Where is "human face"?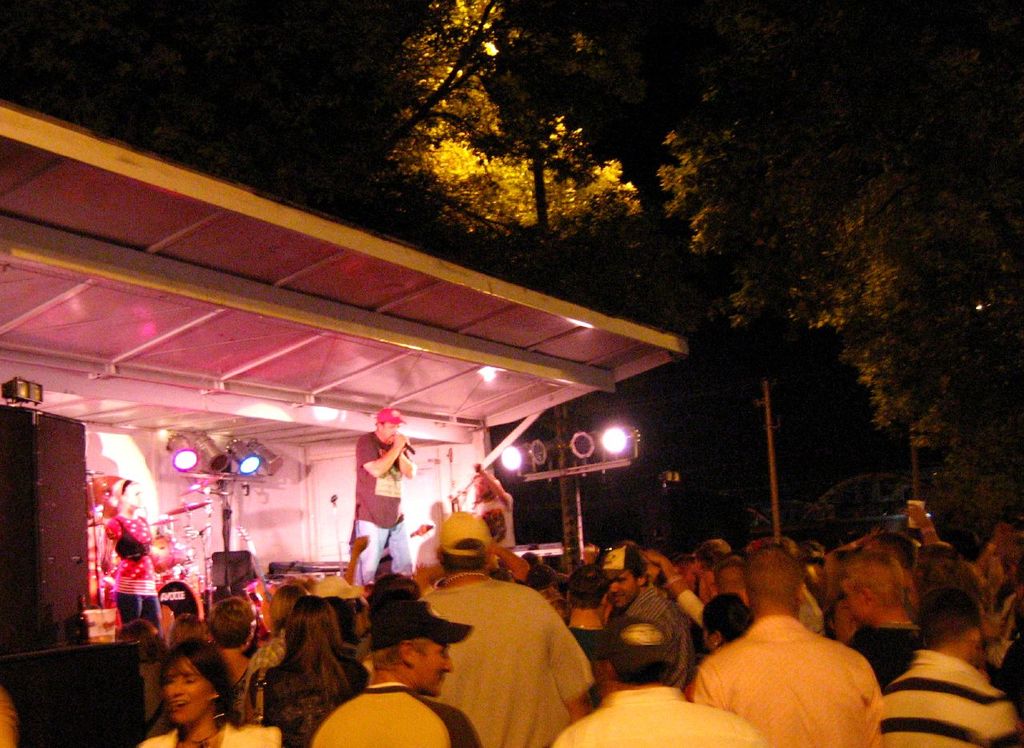
region(416, 638, 455, 699).
